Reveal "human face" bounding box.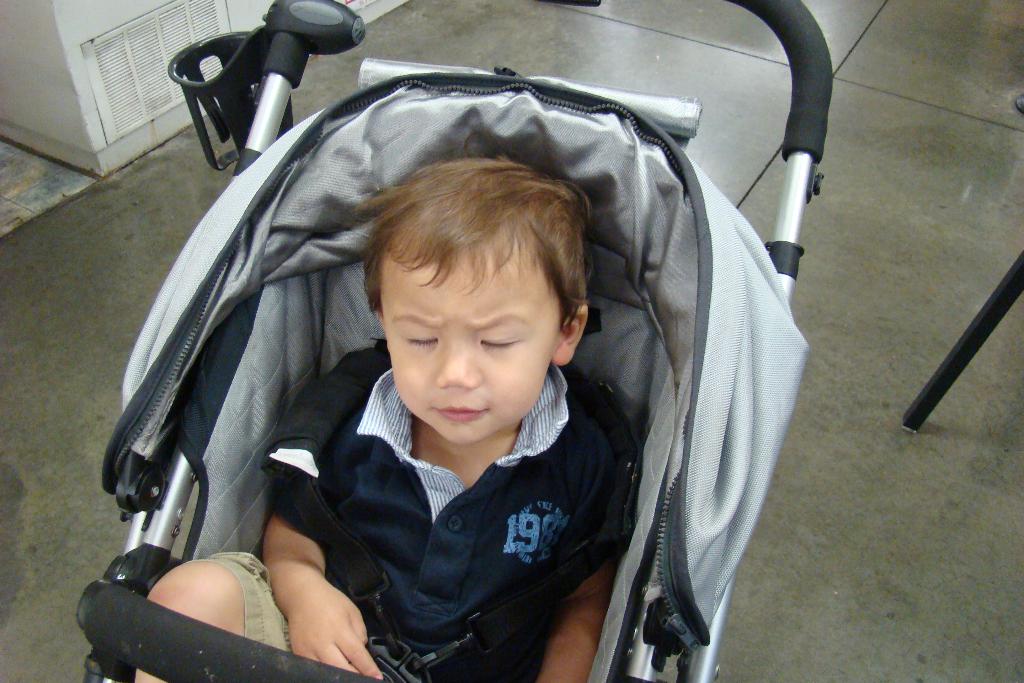
Revealed: <box>387,251,561,445</box>.
